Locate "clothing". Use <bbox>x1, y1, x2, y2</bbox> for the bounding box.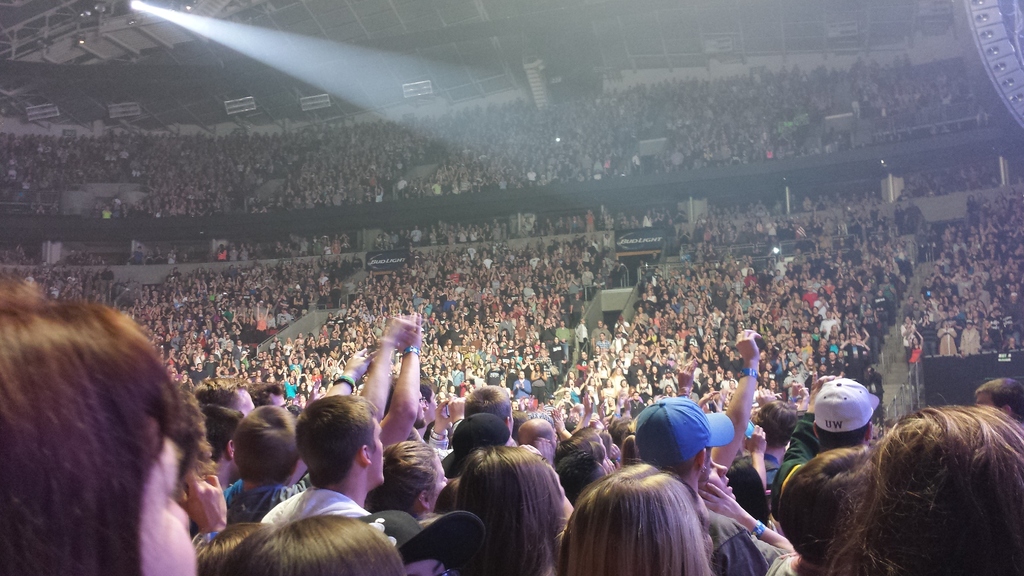
<bbox>985, 312, 1001, 352</bbox>.
